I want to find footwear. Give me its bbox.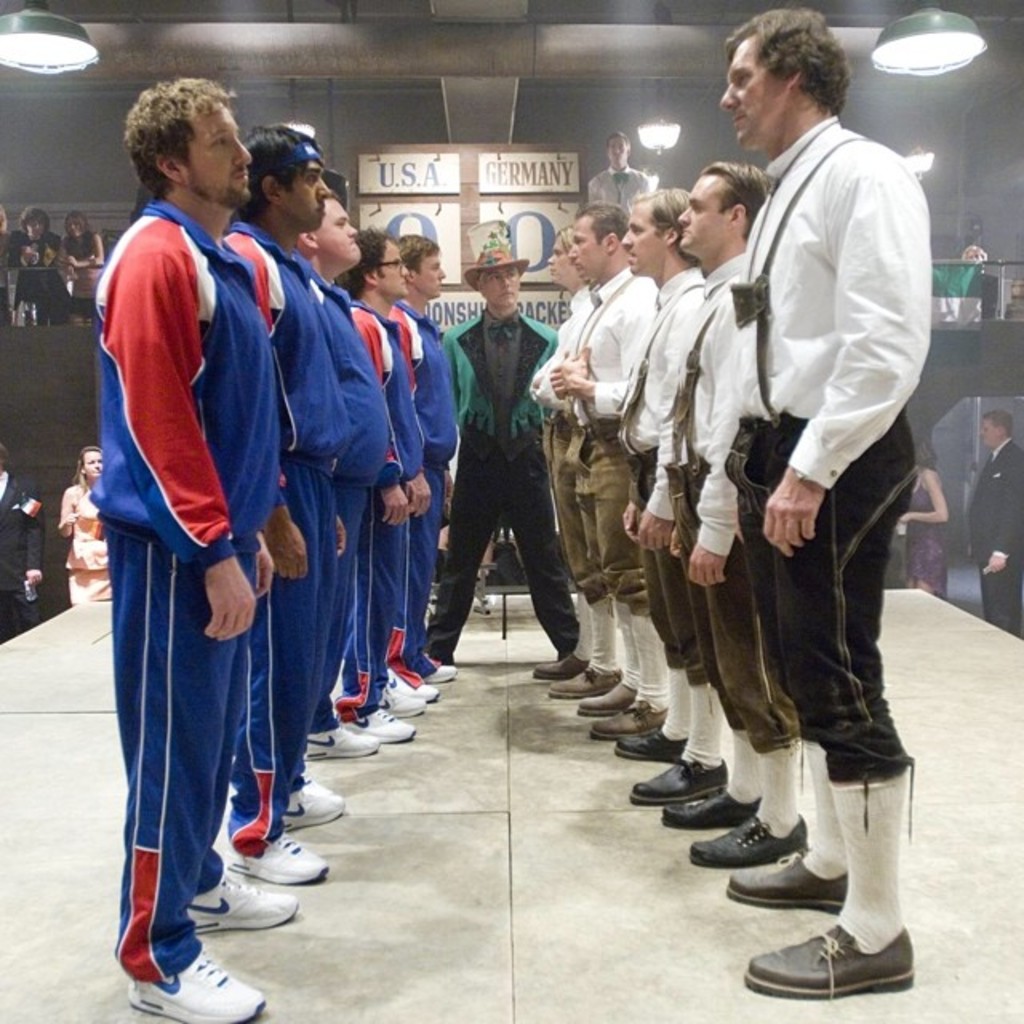
x1=186, y1=866, x2=299, y2=931.
